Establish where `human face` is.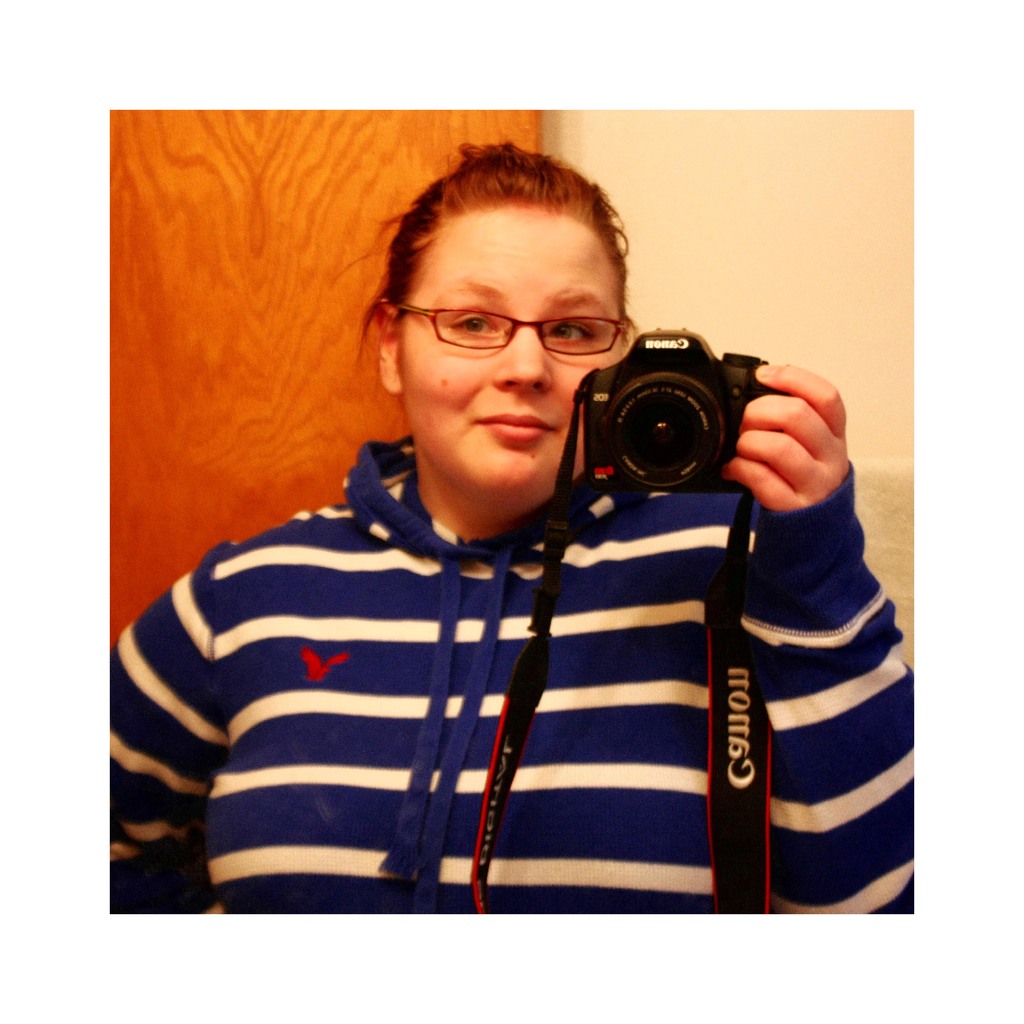
Established at left=391, top=211, right=615, bottom=493.
